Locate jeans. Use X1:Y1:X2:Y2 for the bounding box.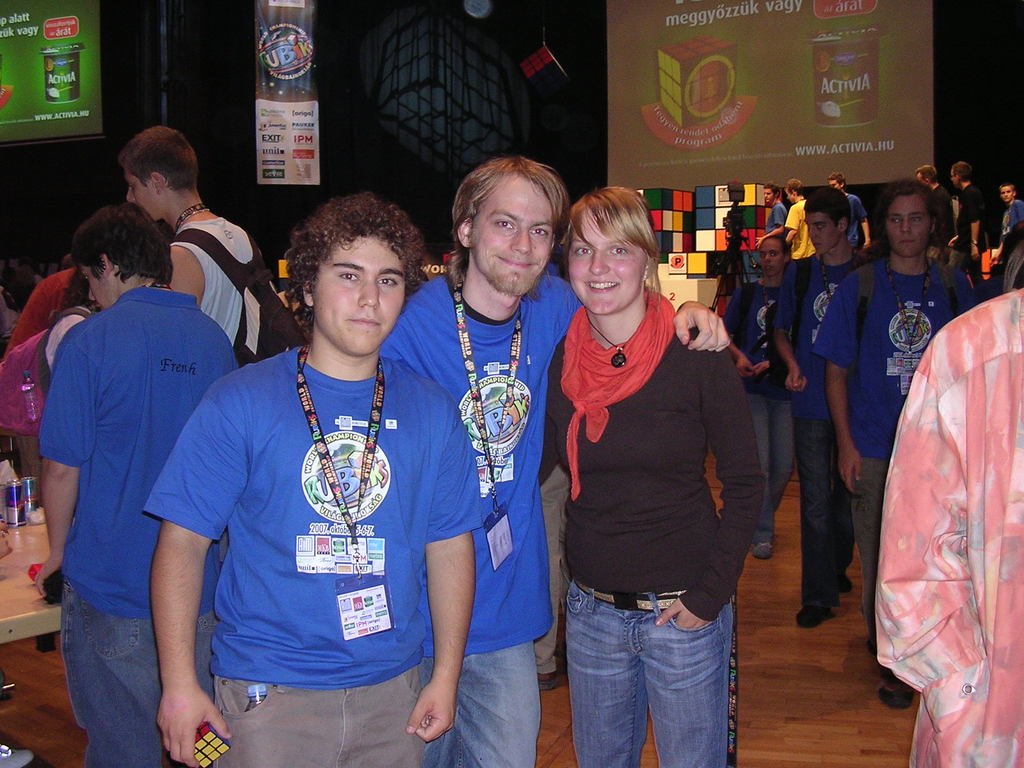
211:667:426:765.
